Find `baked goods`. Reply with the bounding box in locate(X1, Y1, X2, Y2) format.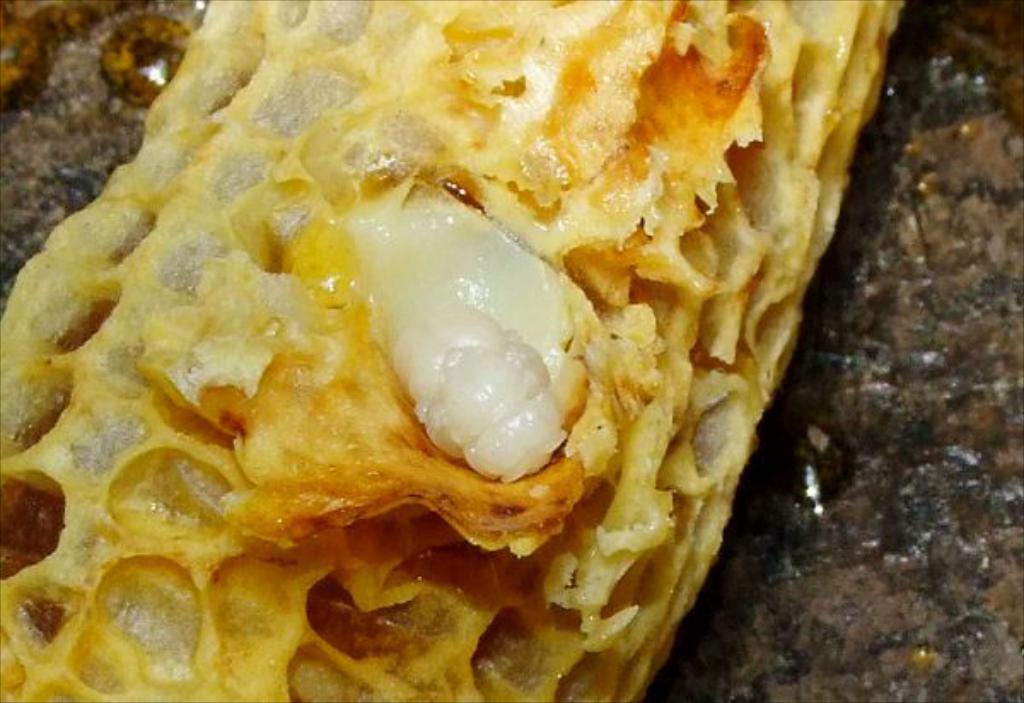
locate(0, 0, 905, 693).
